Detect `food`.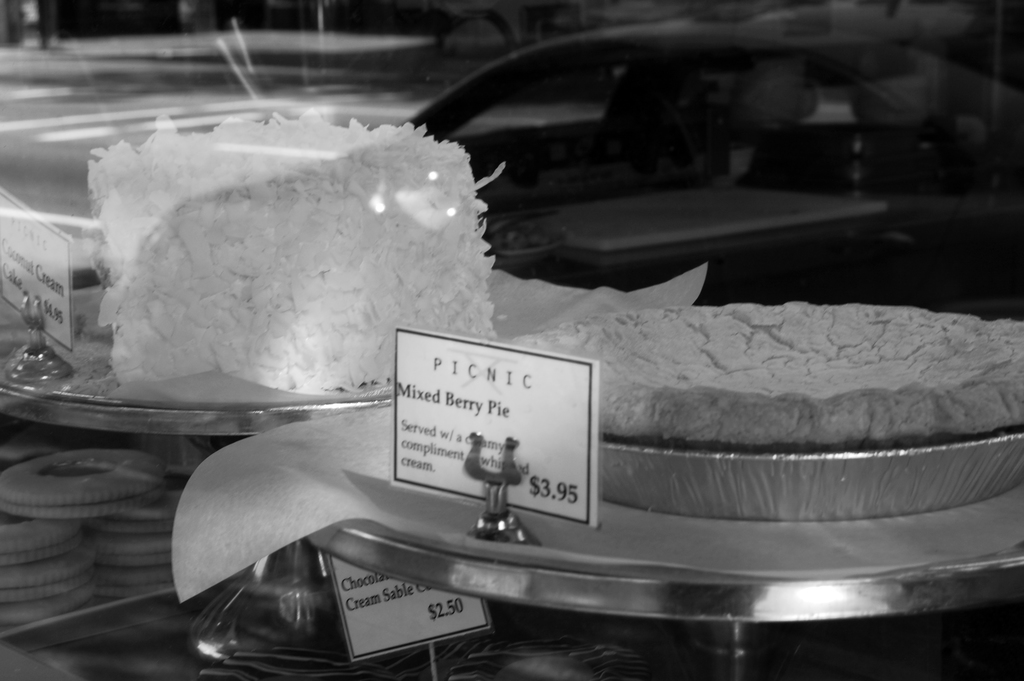
Detected at x1=0 y1=436 x2=204 y2=630.
